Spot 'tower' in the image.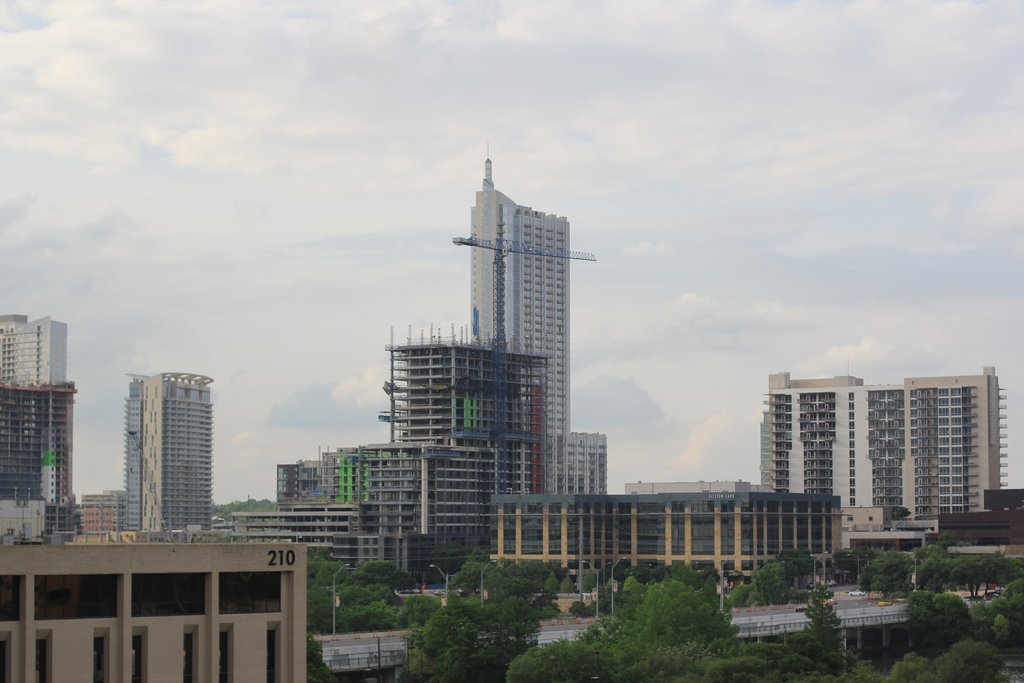
'tower' found at crop(275, 457, 321, 503).
